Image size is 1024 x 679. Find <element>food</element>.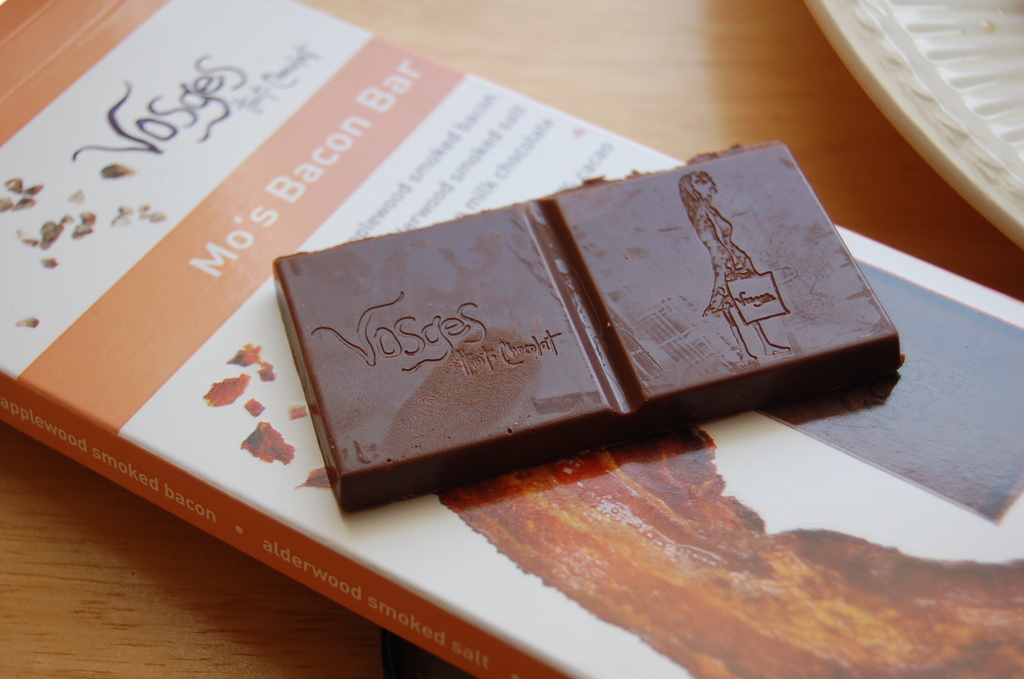
(435,425,1023,678).
